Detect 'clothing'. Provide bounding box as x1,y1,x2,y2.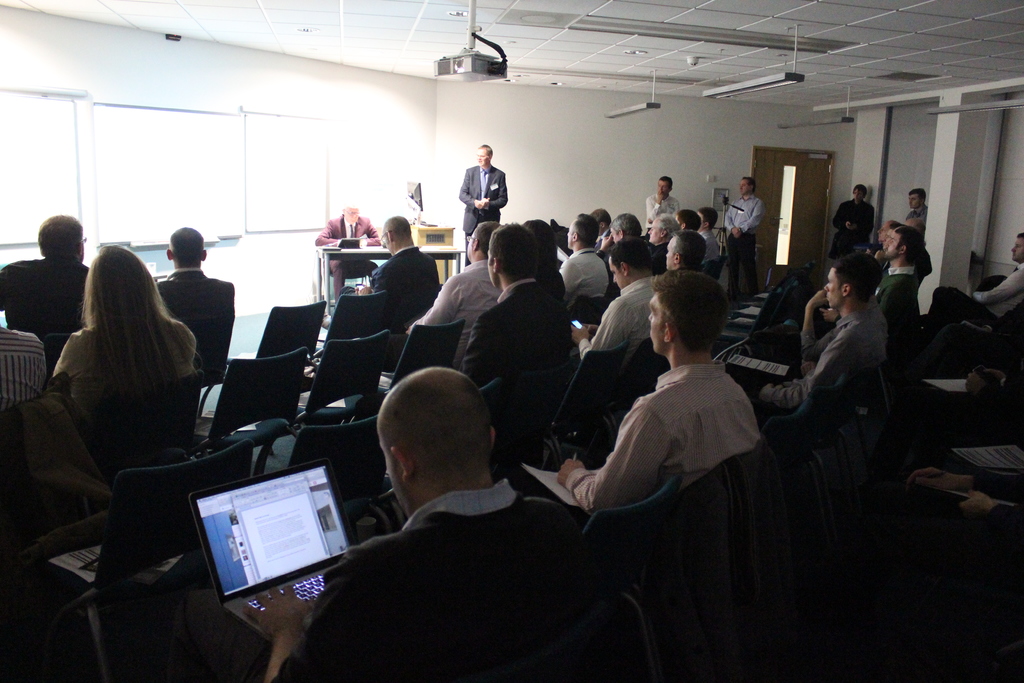
314,213,380,304.
